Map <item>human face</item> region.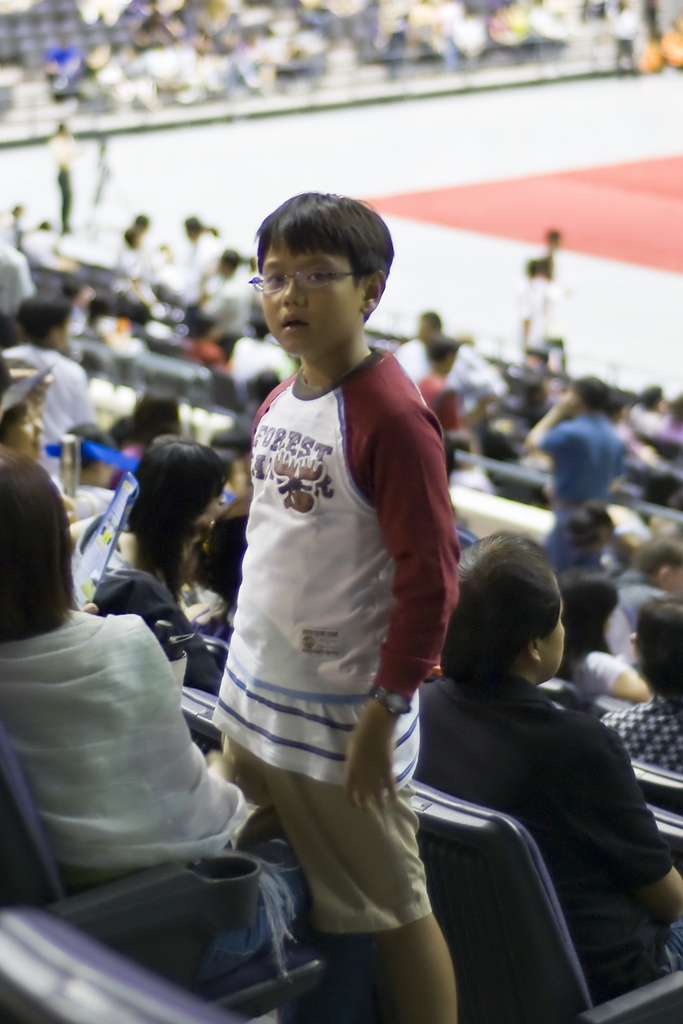
Mapped to 260,236,359,352.
